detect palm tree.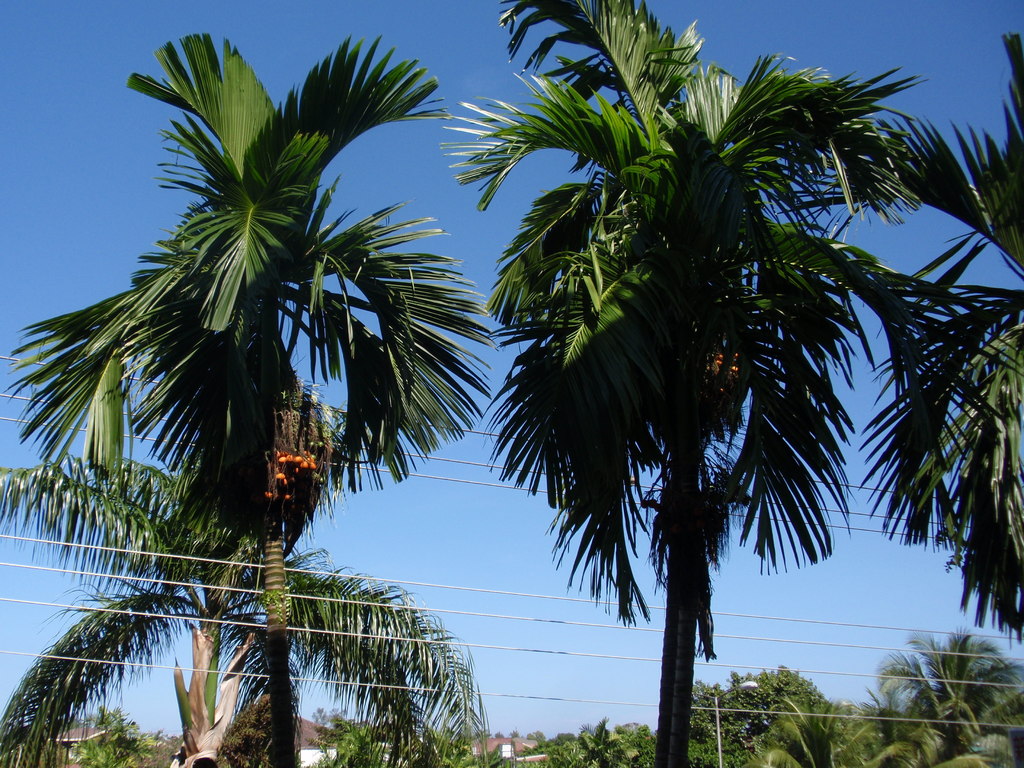
Detected at 809,23,1023,650.
